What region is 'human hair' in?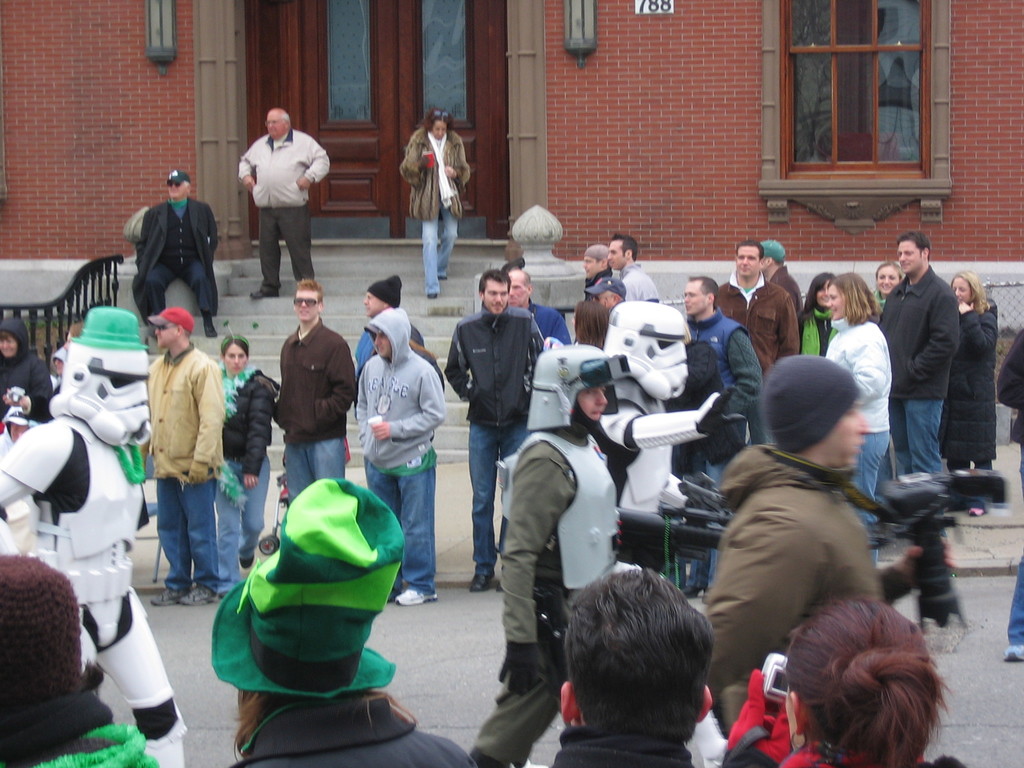
select_region(293, 278, 324, 306).
